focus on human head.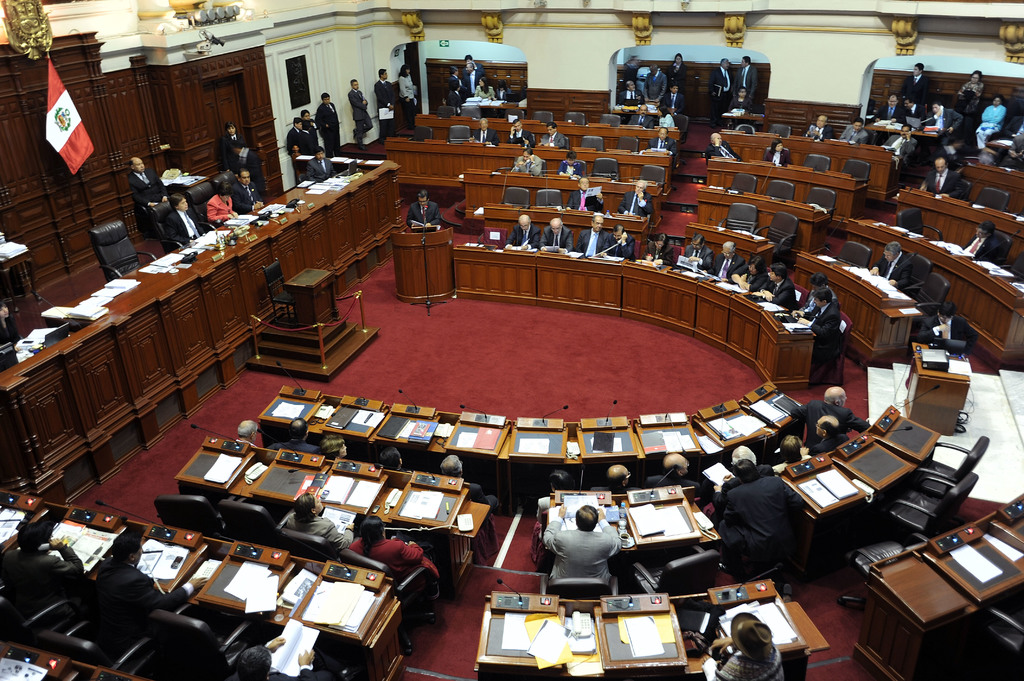
Focused at pyautogui.locateOnScreen(722, 240, 735, 261).
